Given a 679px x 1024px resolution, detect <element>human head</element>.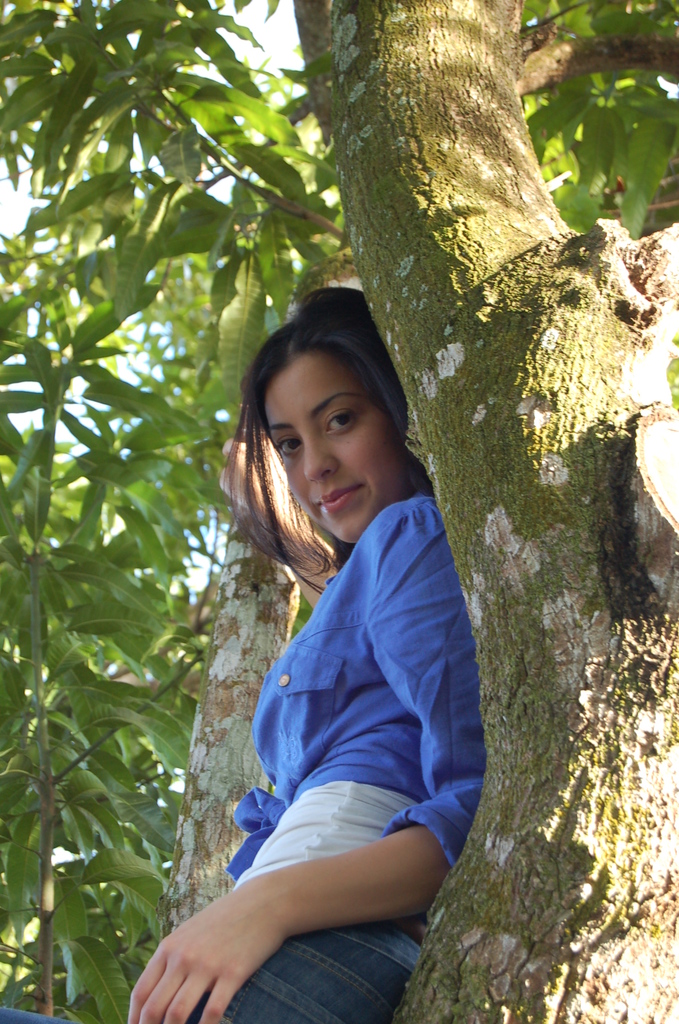
Rect(238, 280, 421, 537).
